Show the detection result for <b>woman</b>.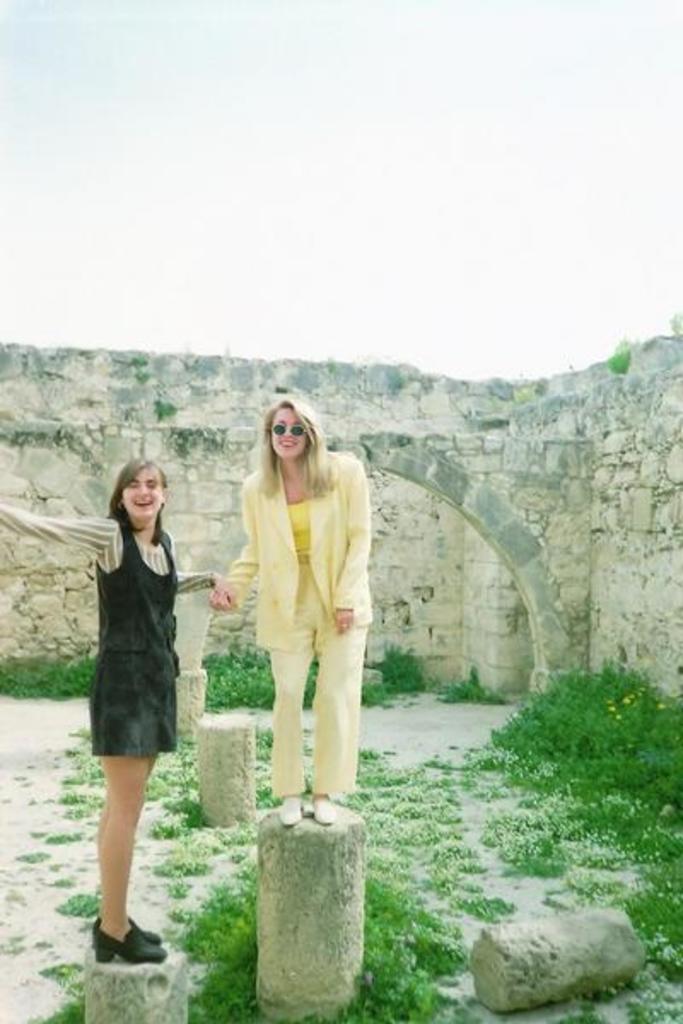
(0,463,224,954).
